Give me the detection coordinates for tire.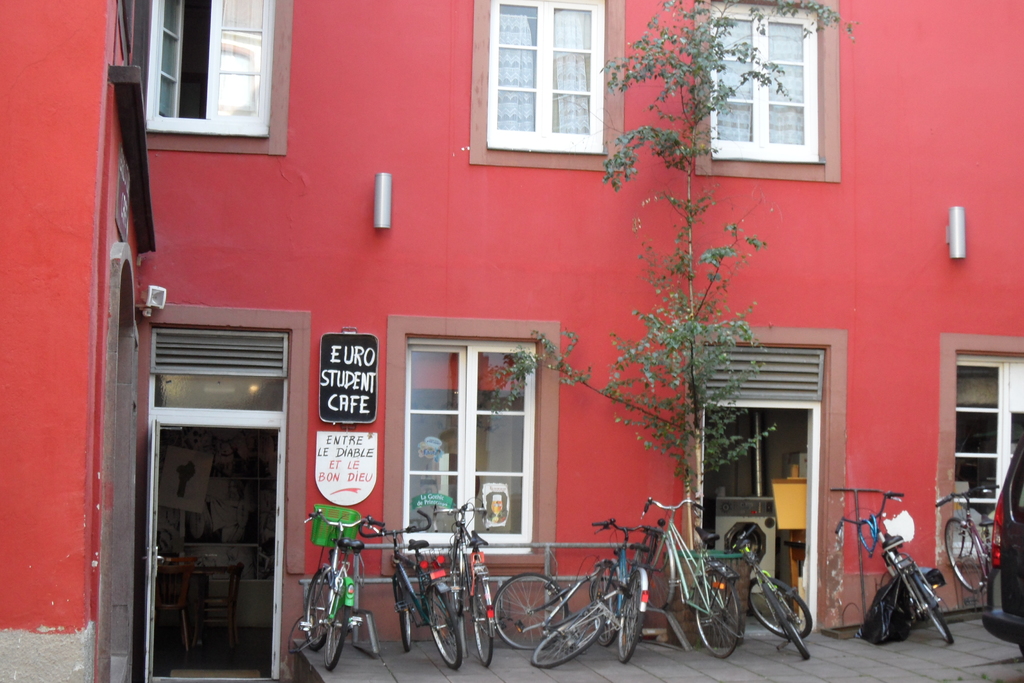
[left=940, top=513, right=988, bottom=599].
